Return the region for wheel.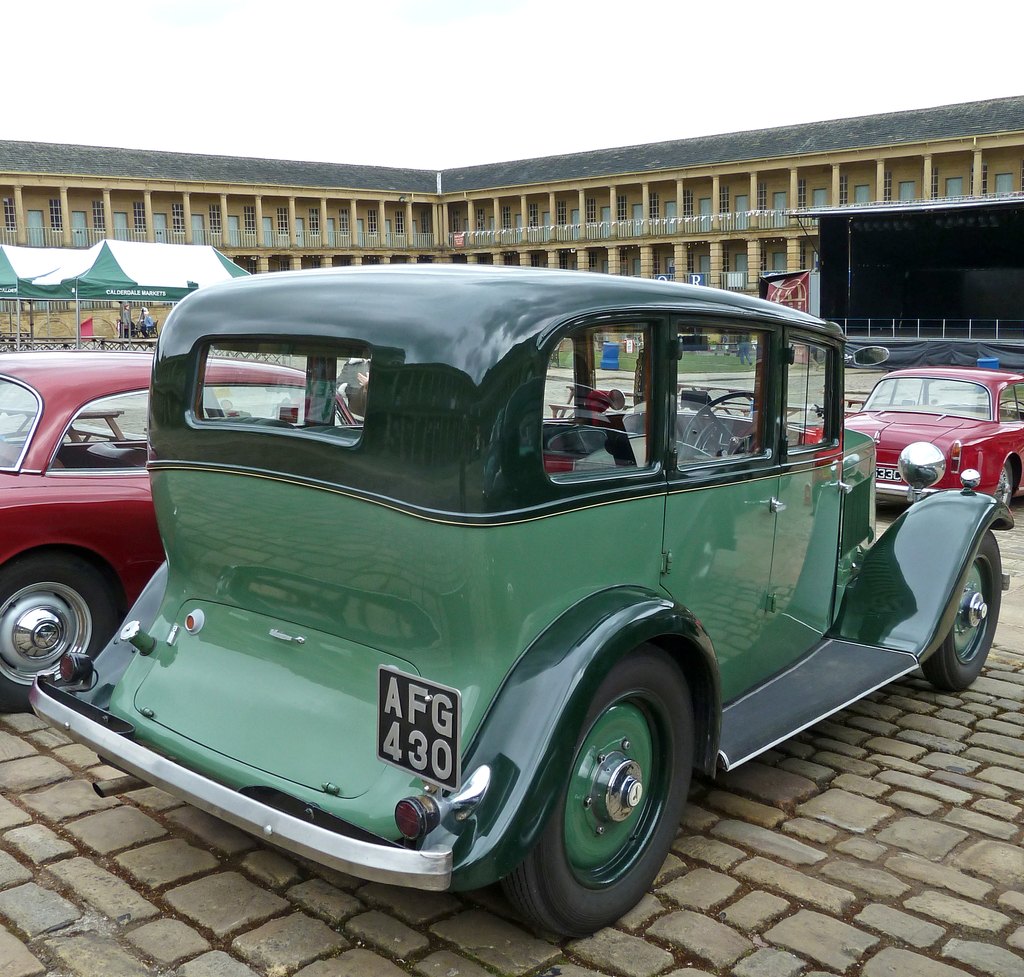
684/393/753/458.
